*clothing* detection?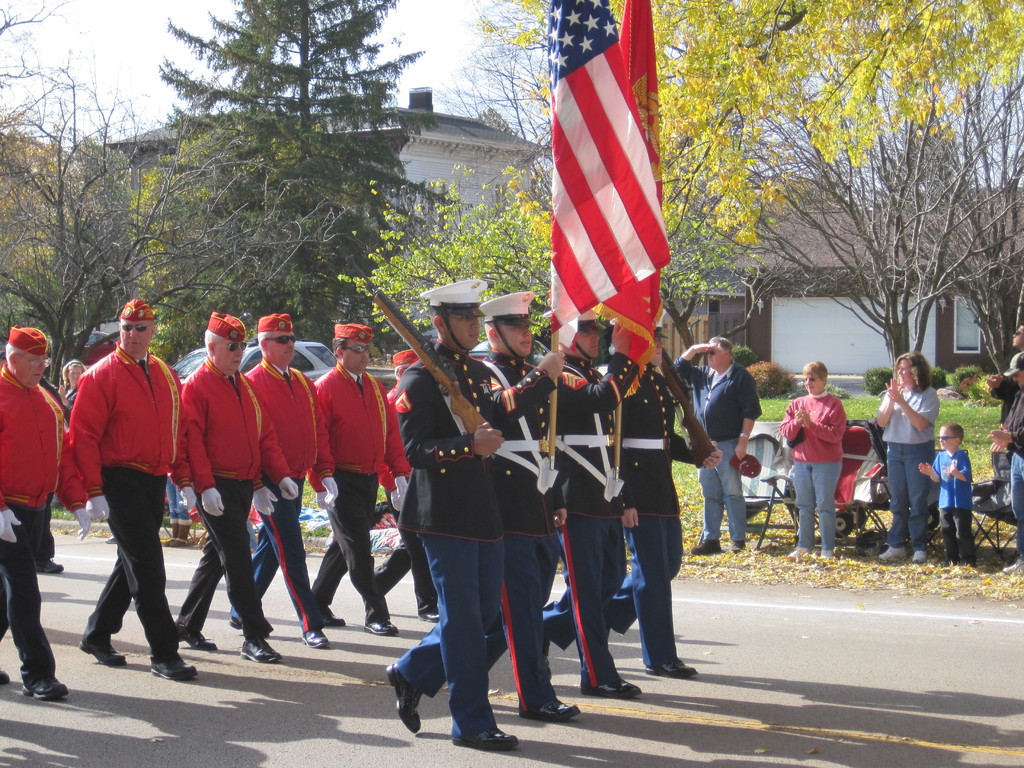
(x1=931, y1=440, x2=972, y2=561)
